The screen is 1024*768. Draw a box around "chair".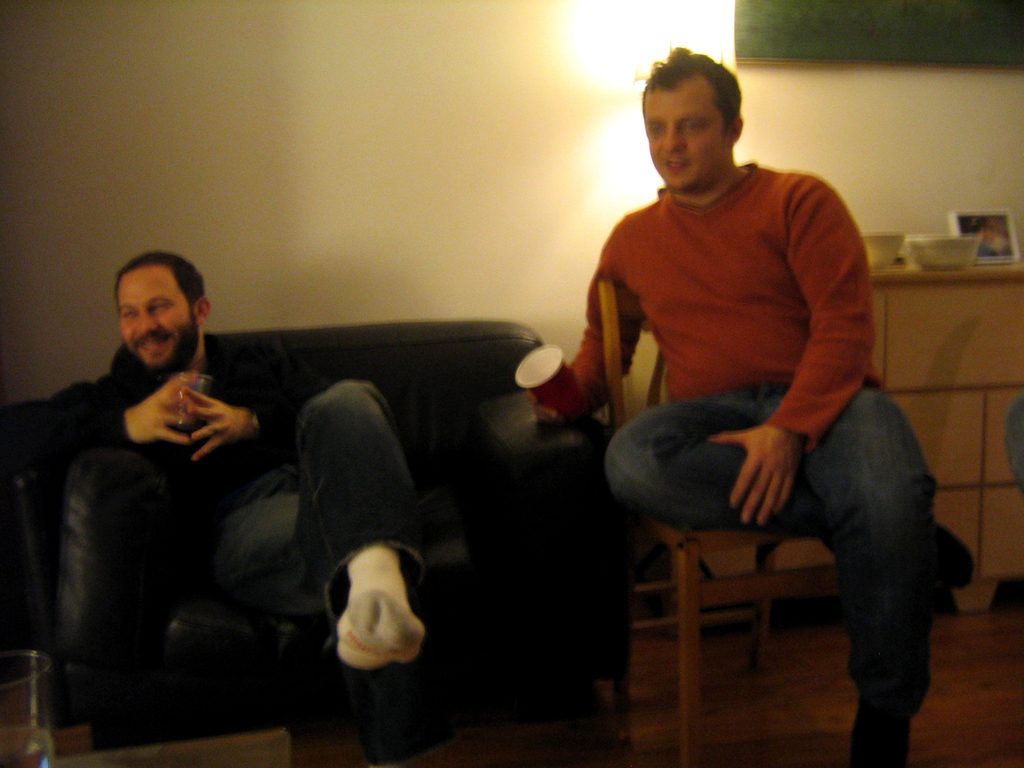
rect(35, 319, 614, 767).
